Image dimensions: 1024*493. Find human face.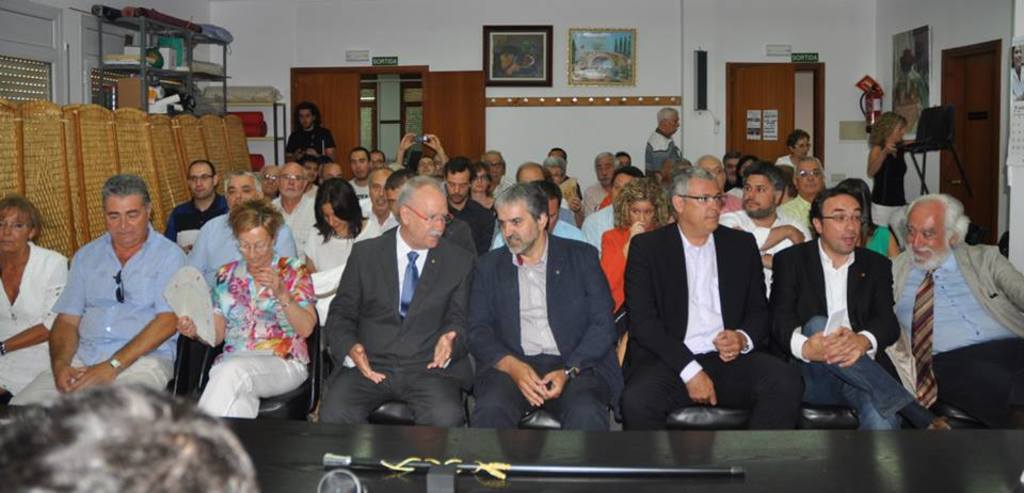
[left=822, top=196, right=860, bottom=253].
